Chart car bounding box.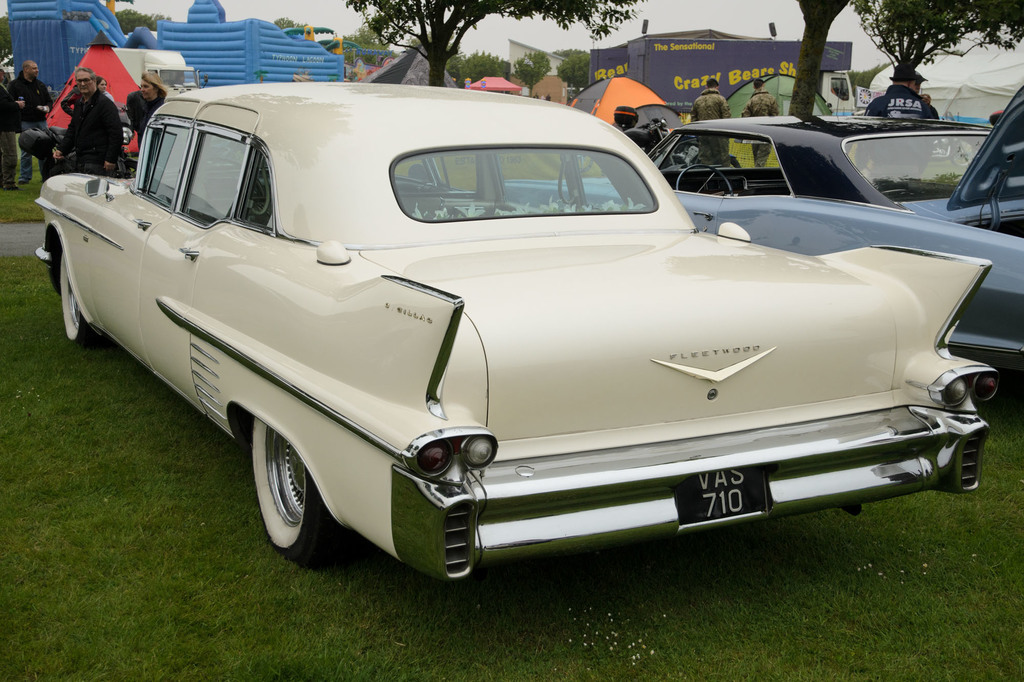
Charted: <box>33,82,1006,587</box>.
